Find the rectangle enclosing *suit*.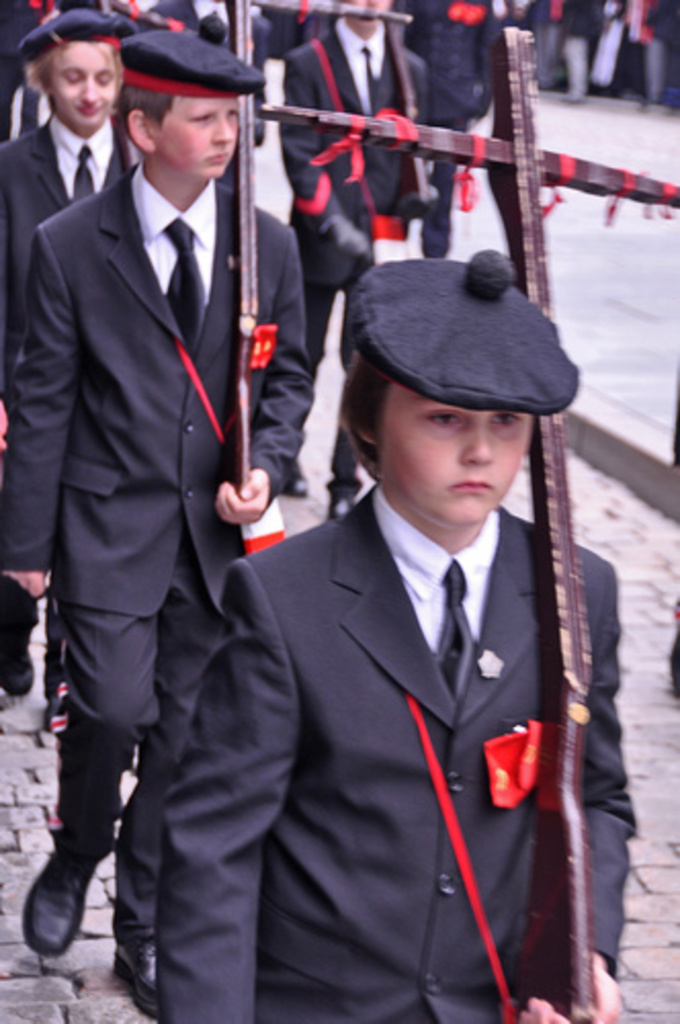
156:477:641:1022.
